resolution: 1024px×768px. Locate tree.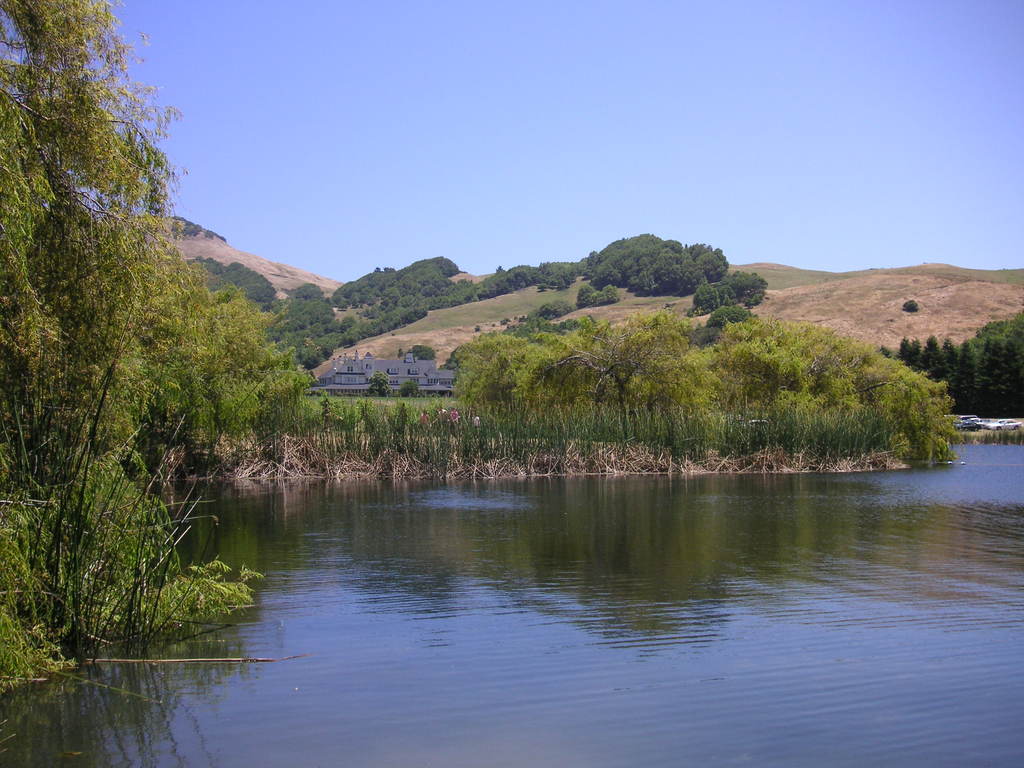
{"x1": 13, "y1": 43, "x2": 270, "y2": 646}.
